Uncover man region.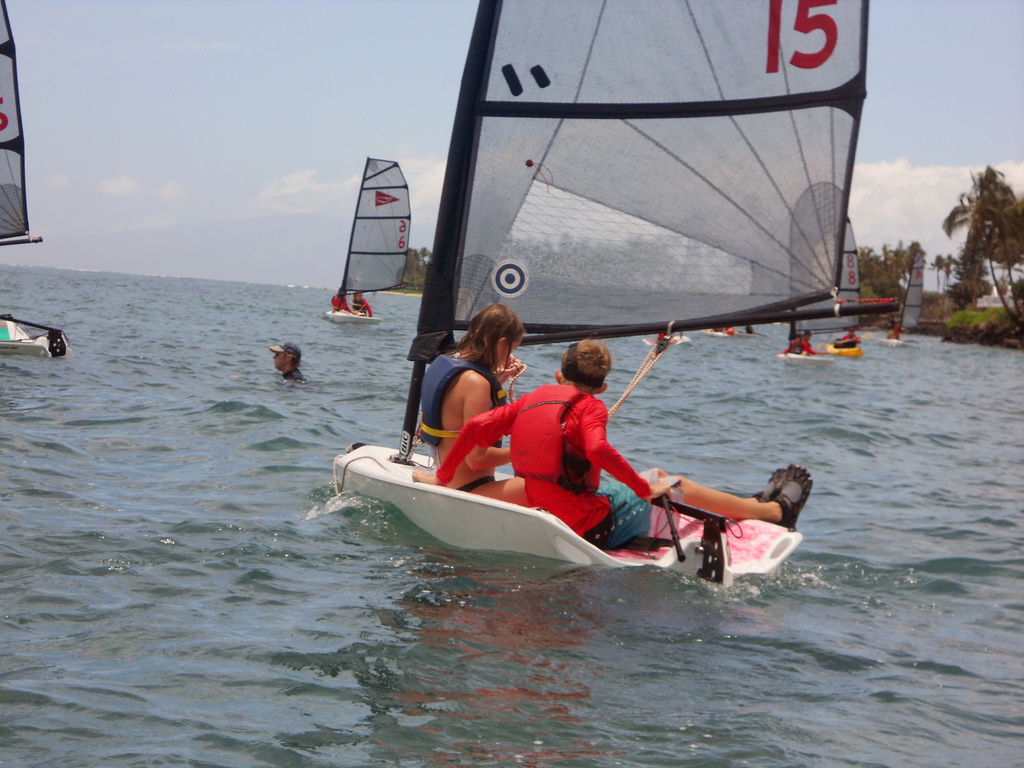
Uncovered: [x1=268, y1=344, x2=307, y2=385].
